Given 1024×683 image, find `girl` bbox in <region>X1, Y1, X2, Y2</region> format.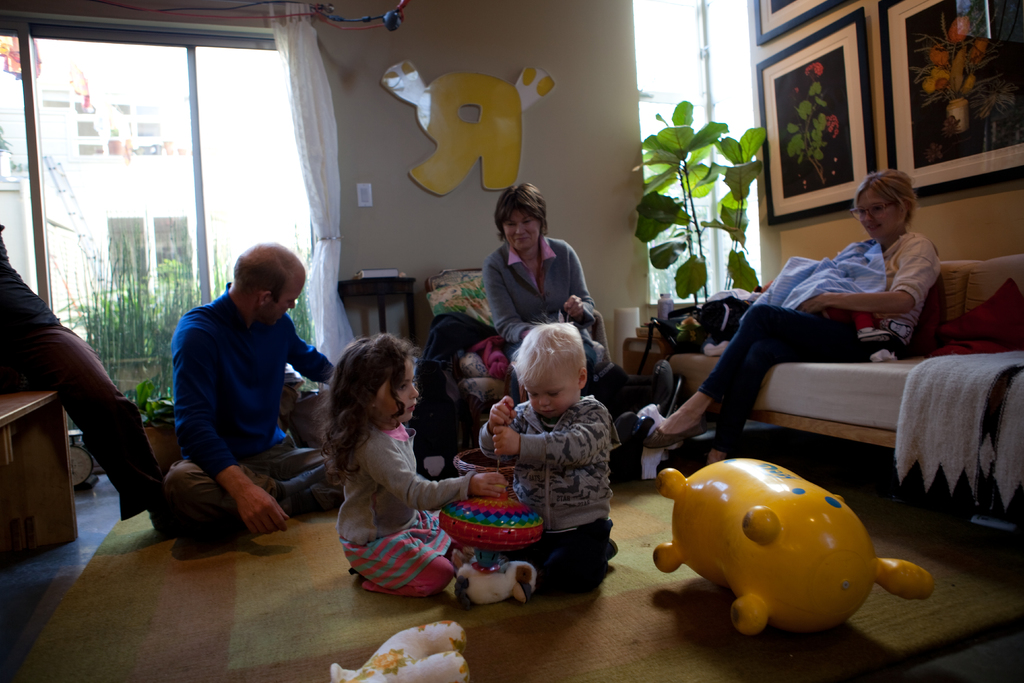
<region>472, 309, 625, 591</region>.
